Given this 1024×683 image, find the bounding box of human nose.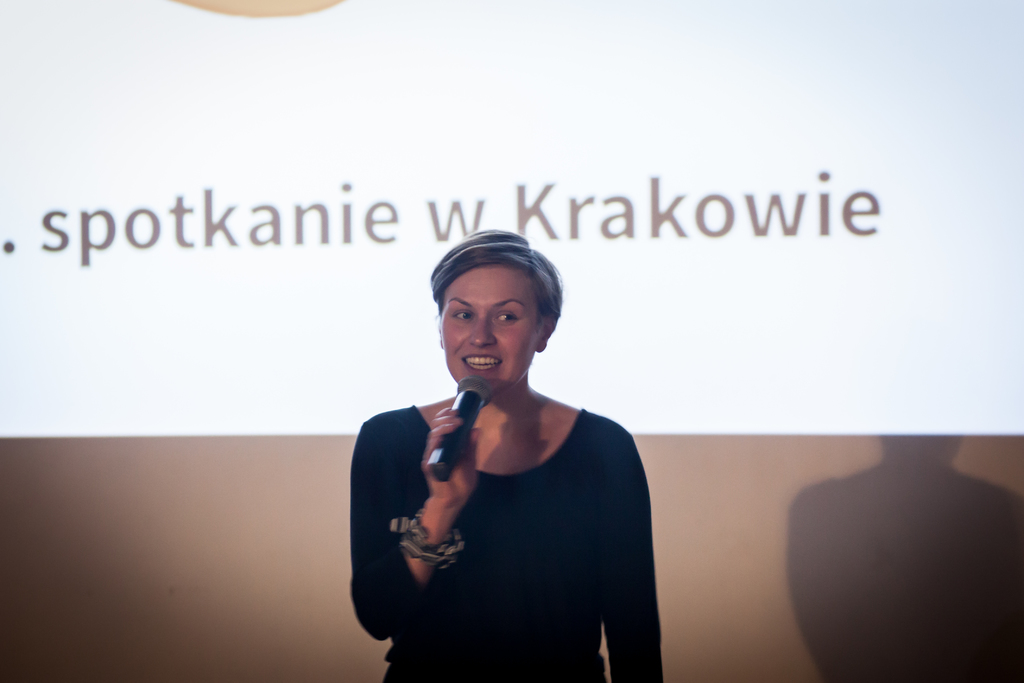
x1=467 y1=318 x2=498 y2=347.
